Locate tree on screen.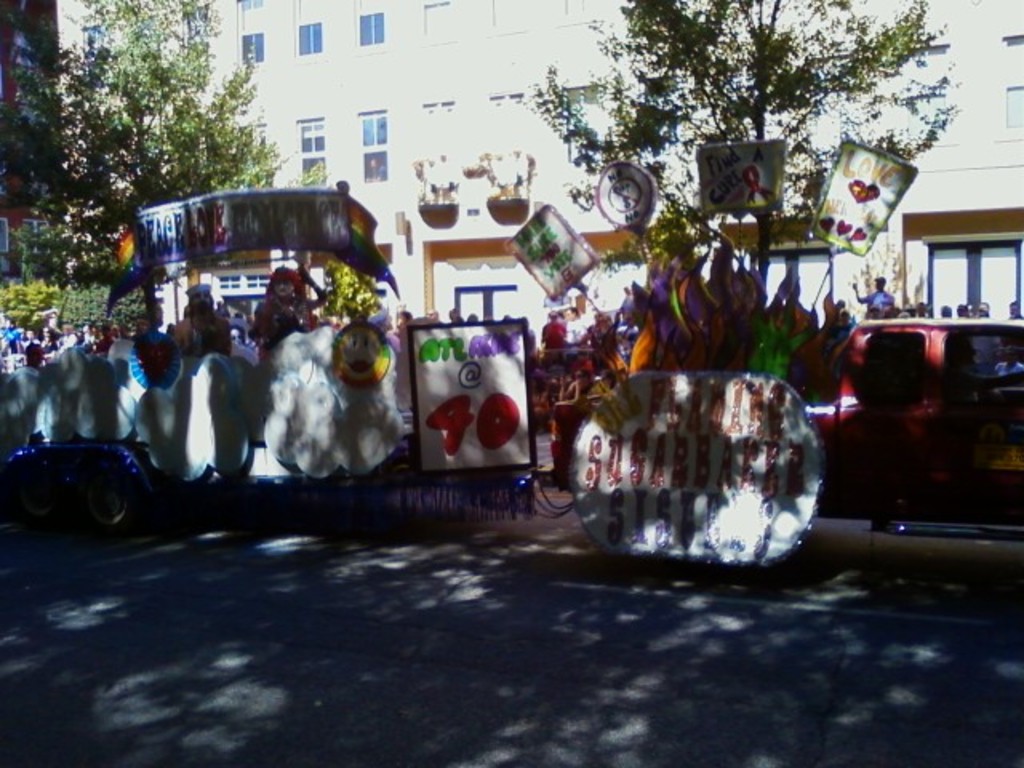
On screen at {"x1": 14, "y1": 0, "x2": 314, "y2": 402}.
